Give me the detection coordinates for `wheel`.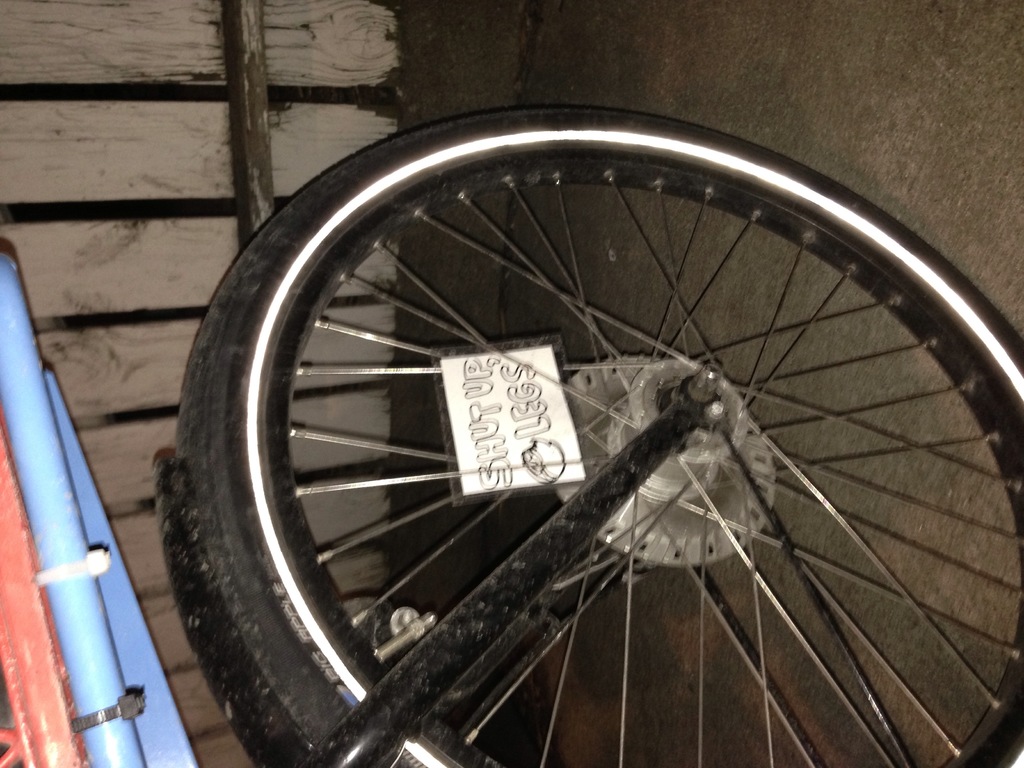
108 92 1023 762.
